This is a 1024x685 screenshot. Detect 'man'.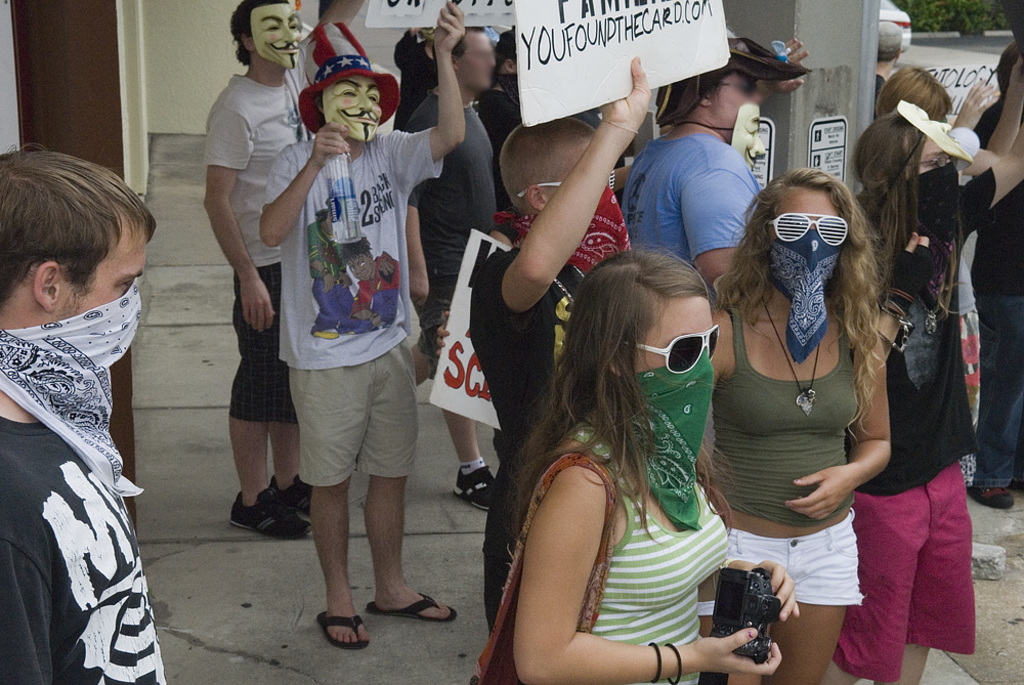
[260, 20, 436, 667].
